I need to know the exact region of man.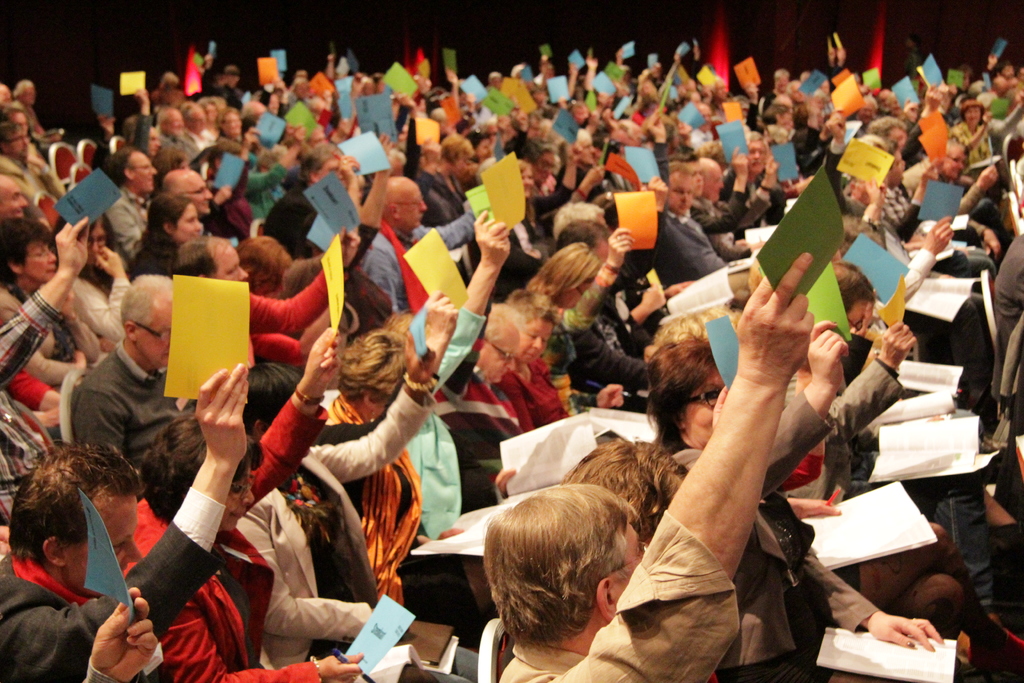
Region: l=484, t=252, r=816, b=682.
